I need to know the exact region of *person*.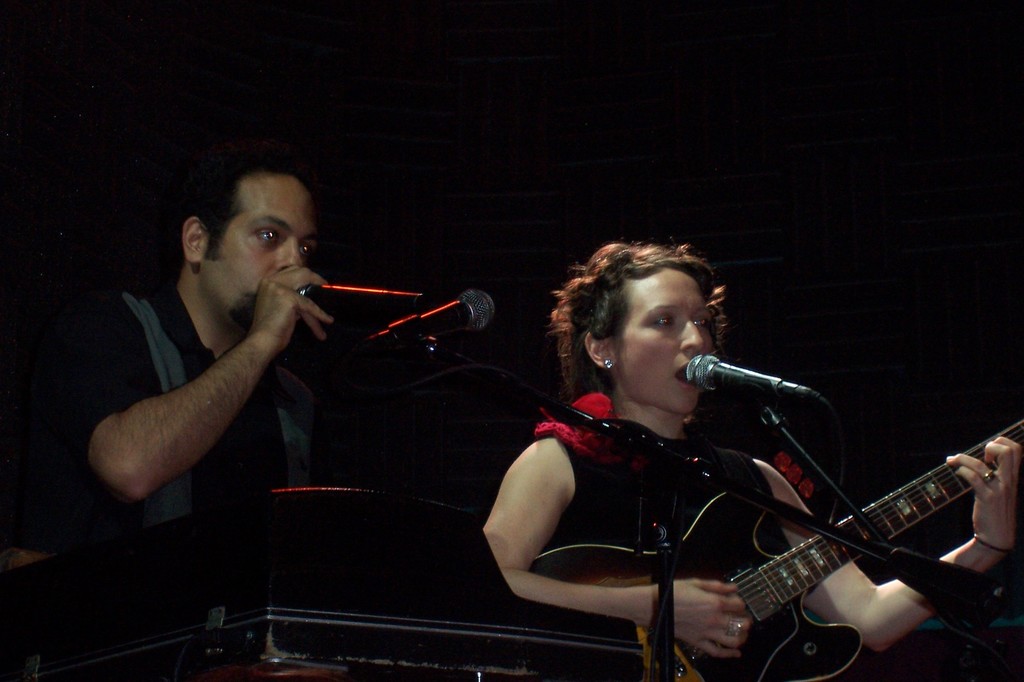
Region: 475,237,1023,681.
